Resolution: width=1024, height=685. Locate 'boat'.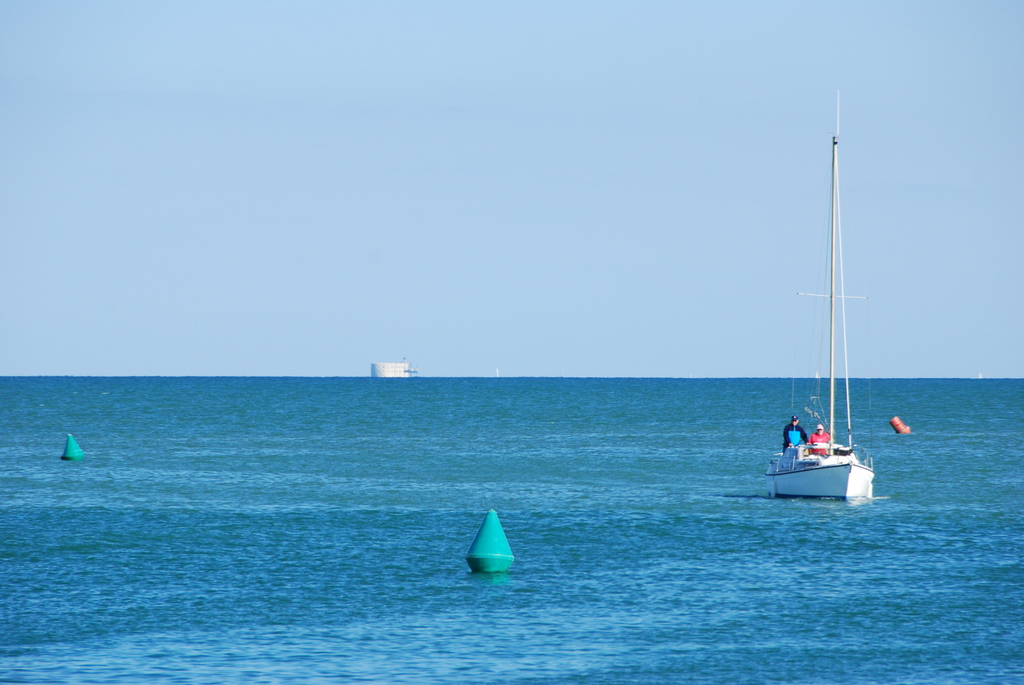
left=723, top=155, right=915, bottom=519.
